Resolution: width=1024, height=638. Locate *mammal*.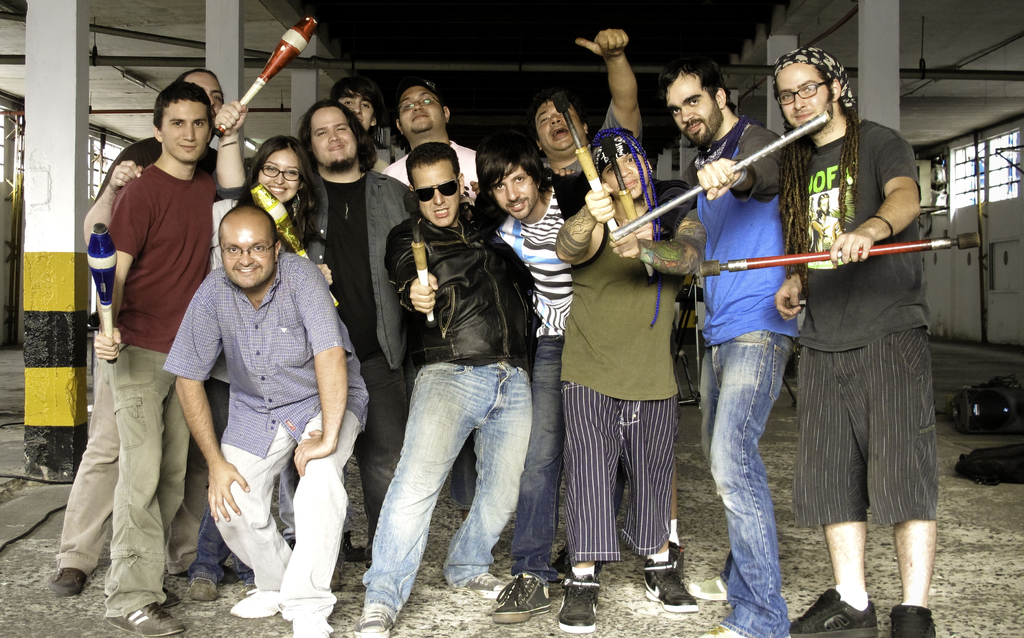
95:80:217:636.
